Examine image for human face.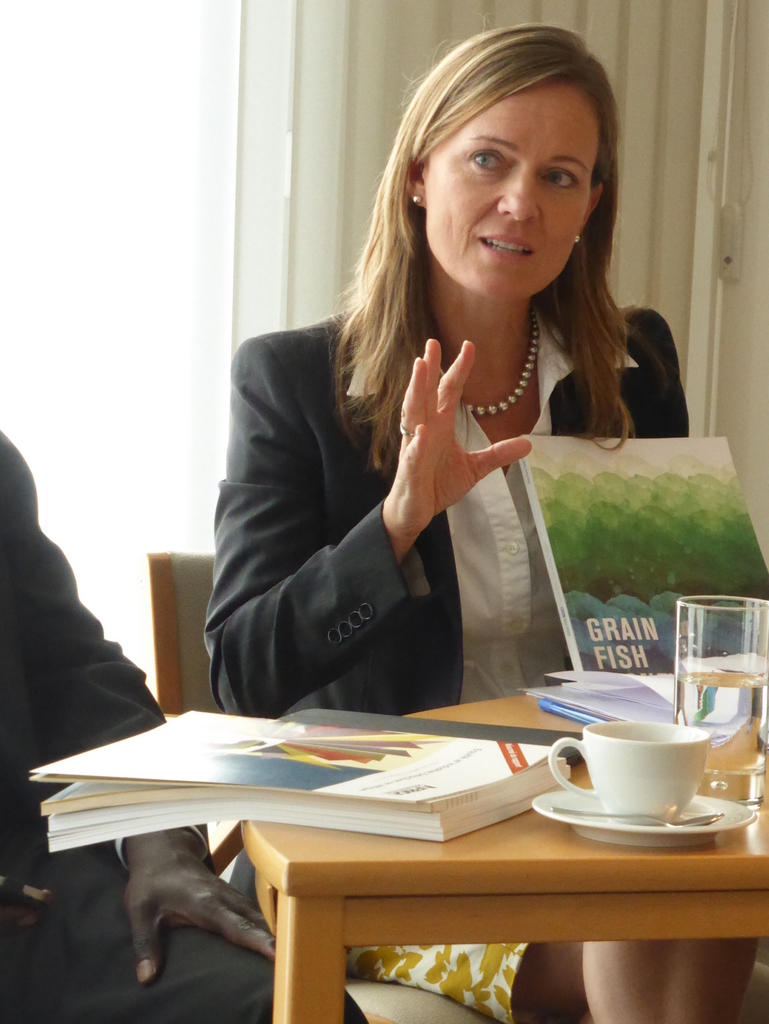
Examination result: locate(428, 69, 607, 295).
